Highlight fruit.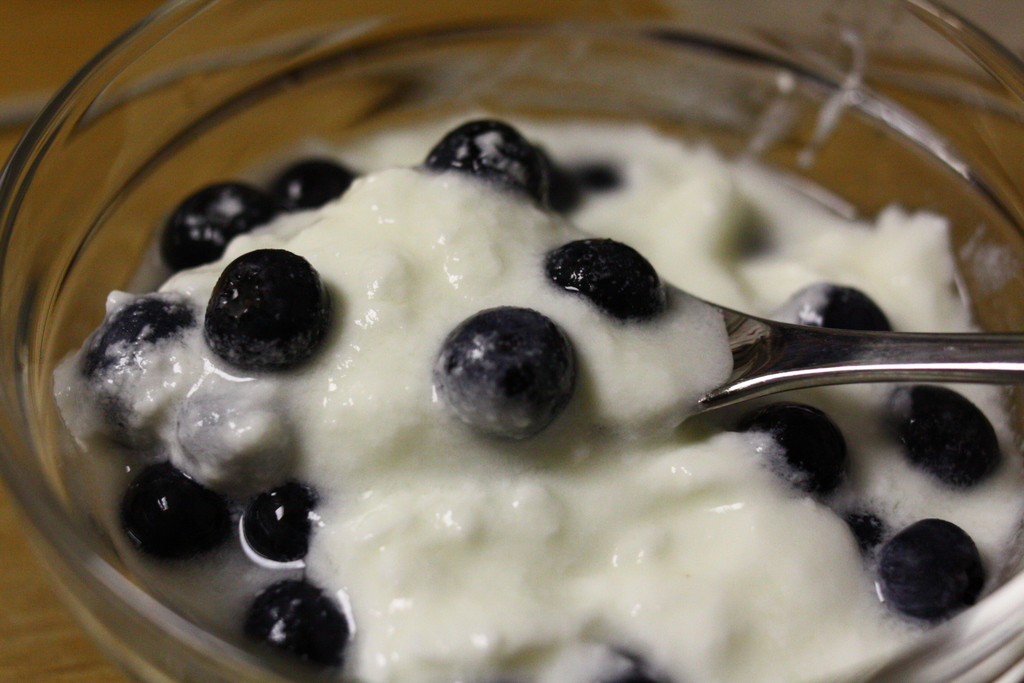
Highlighted region: (835,503,897,568).
